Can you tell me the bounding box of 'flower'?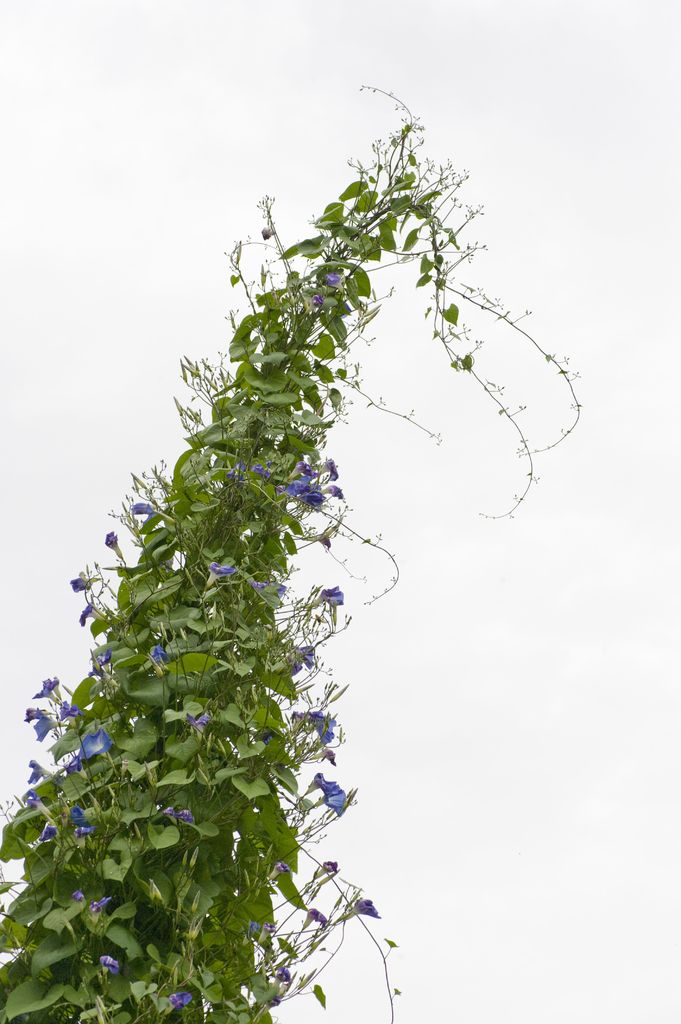
pyautogui.locateOnScreen(337, 893, 377, 922).
